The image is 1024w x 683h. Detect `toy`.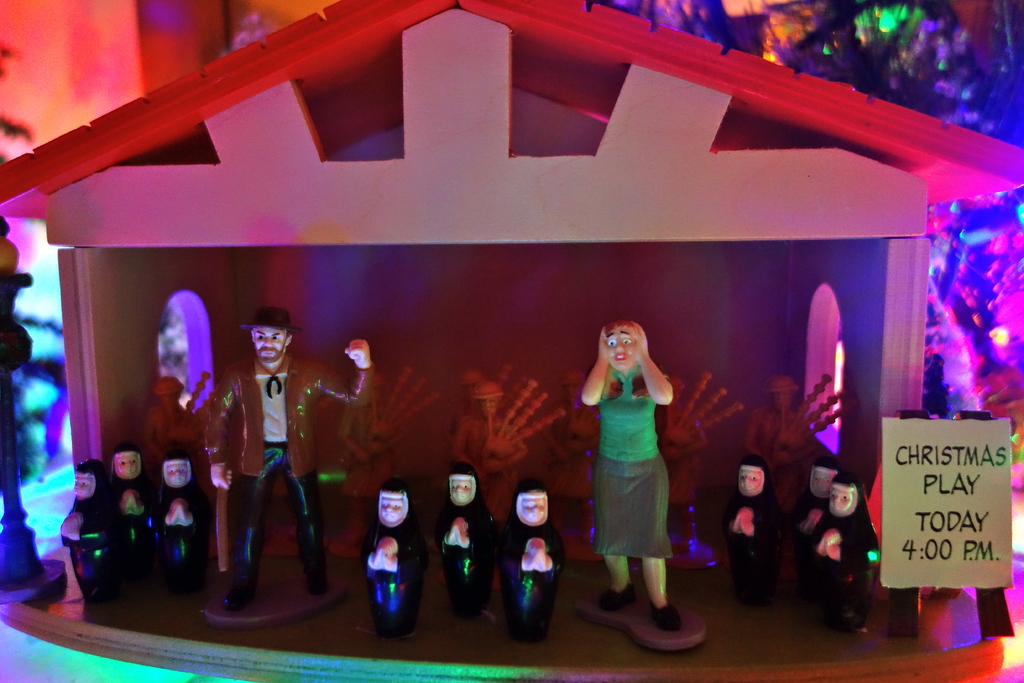
Detection: x1=0, y1=213, x2=69, y2=611.
